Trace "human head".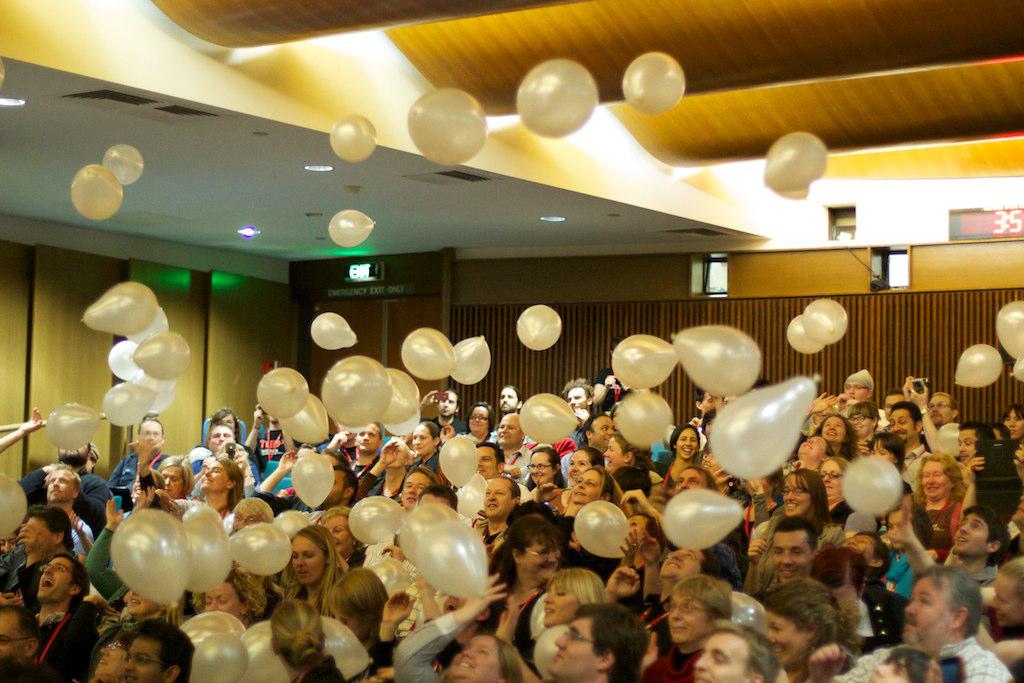
Traced to bbox=[123, 624, 194, 682].
